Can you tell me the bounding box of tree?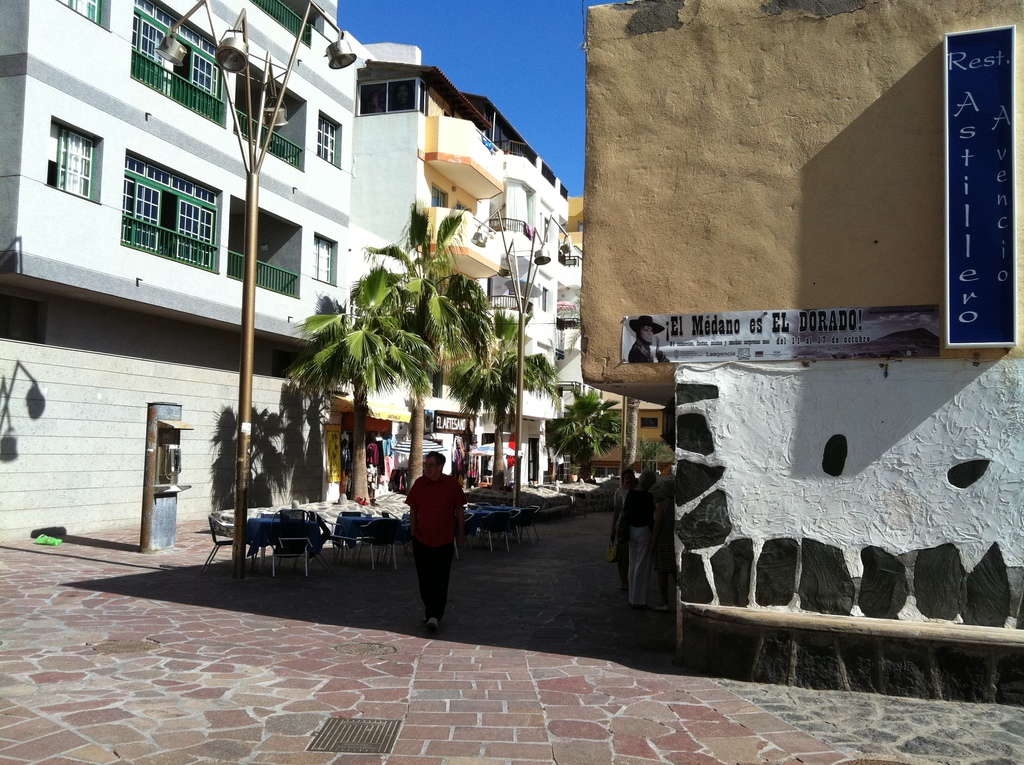
(290,274,437,504).
